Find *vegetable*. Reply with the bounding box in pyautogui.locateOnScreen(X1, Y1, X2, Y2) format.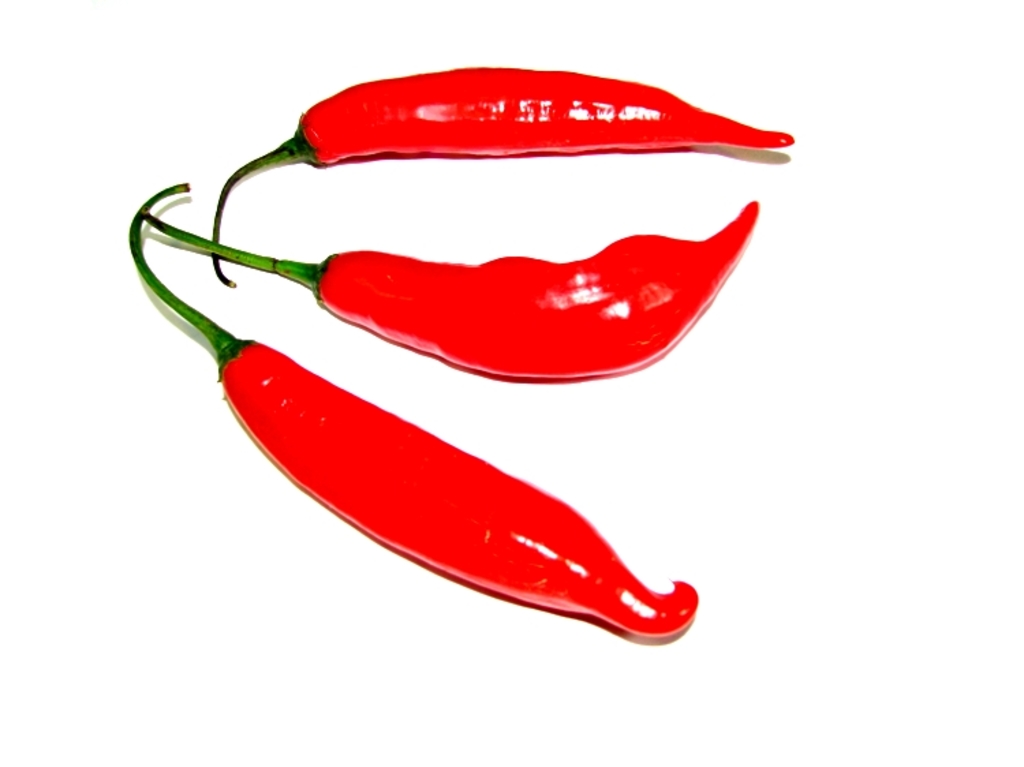
pyautogui.locateOnScreen(124, 60, 792, 639).
